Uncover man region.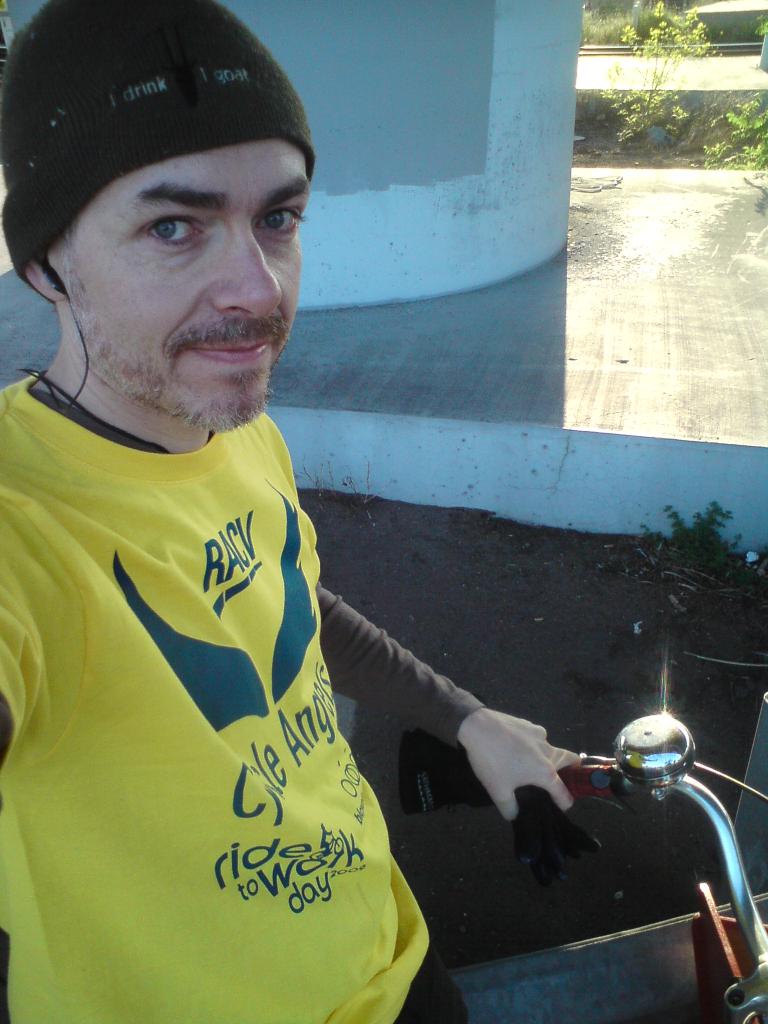
Uncovered: 0/0/403/1000.
